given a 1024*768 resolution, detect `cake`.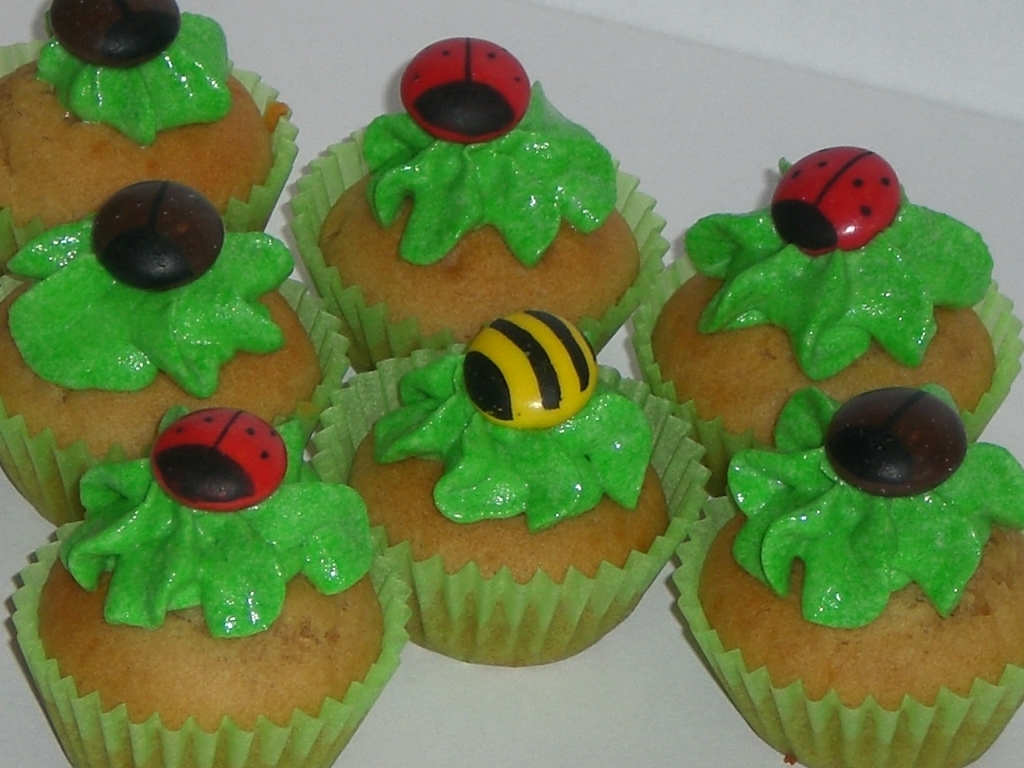
Rect(0, 180, 351, 524).
